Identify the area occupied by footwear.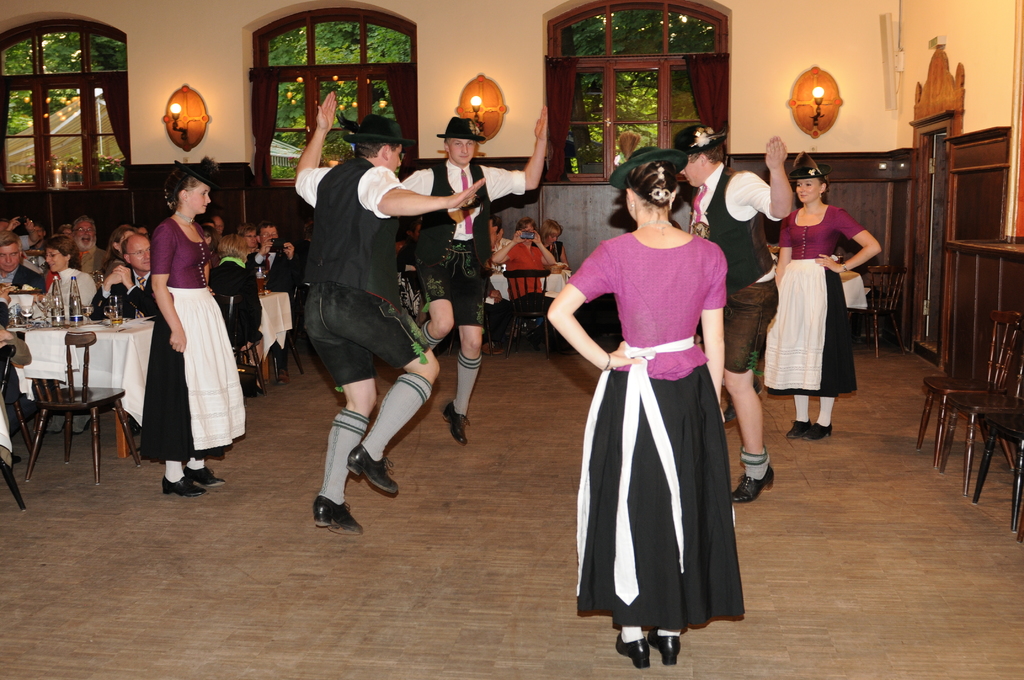
Area: locate(184, 466, 226, 487).
